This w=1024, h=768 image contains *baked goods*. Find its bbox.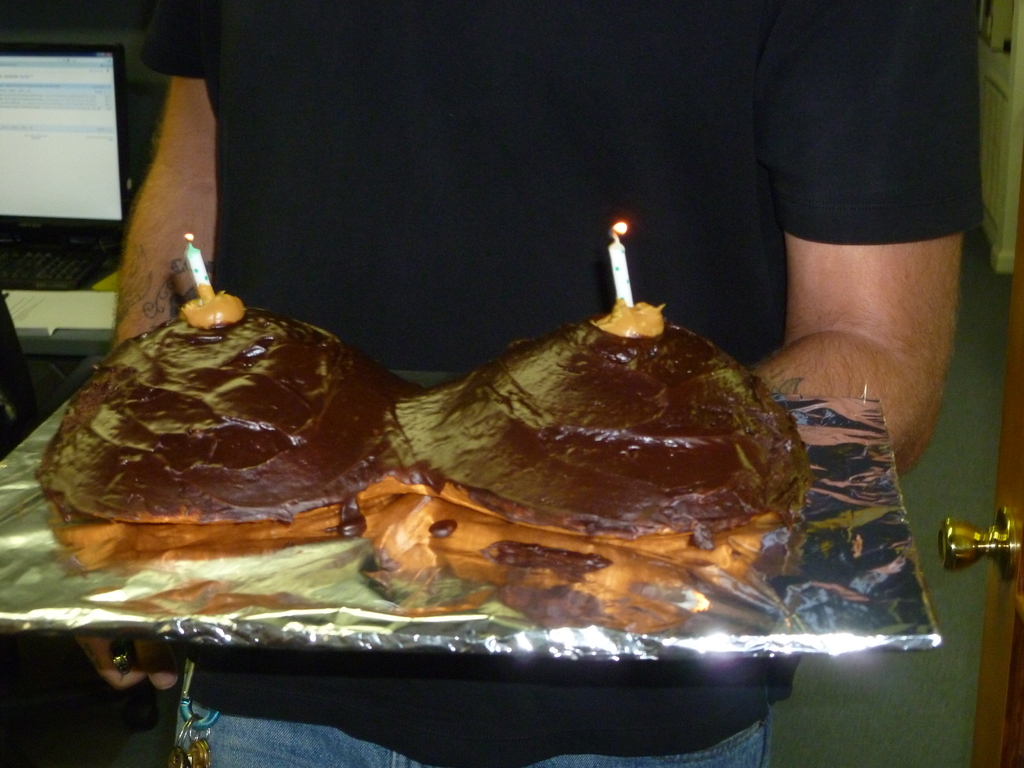
394 302 823 545.
